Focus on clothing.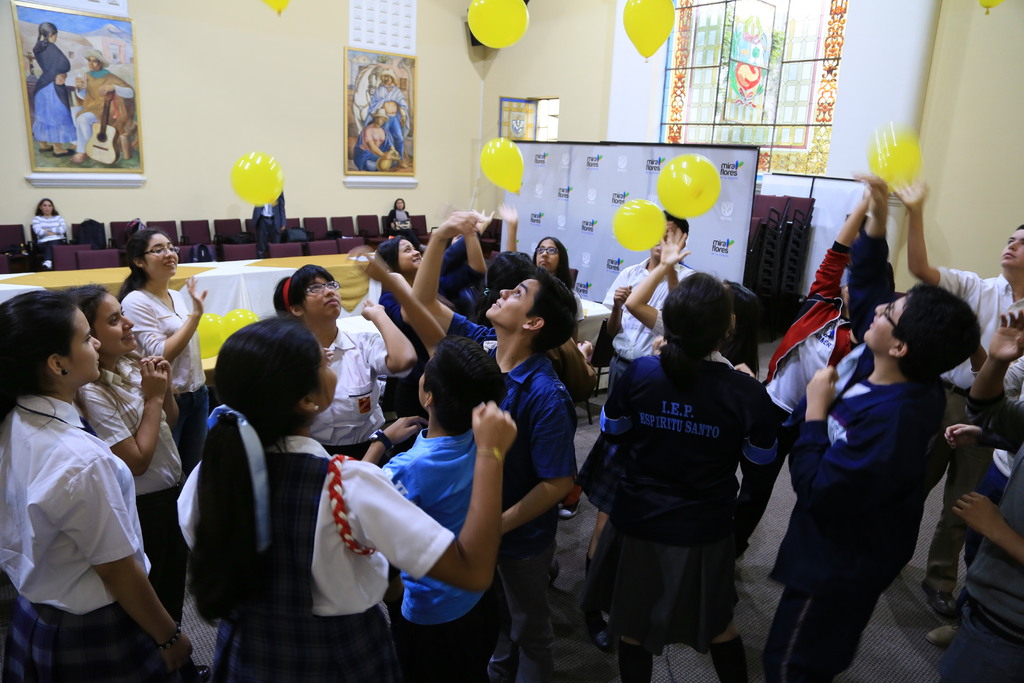
Focused at <bbox>123, 286, 212, 460</bbox>.
